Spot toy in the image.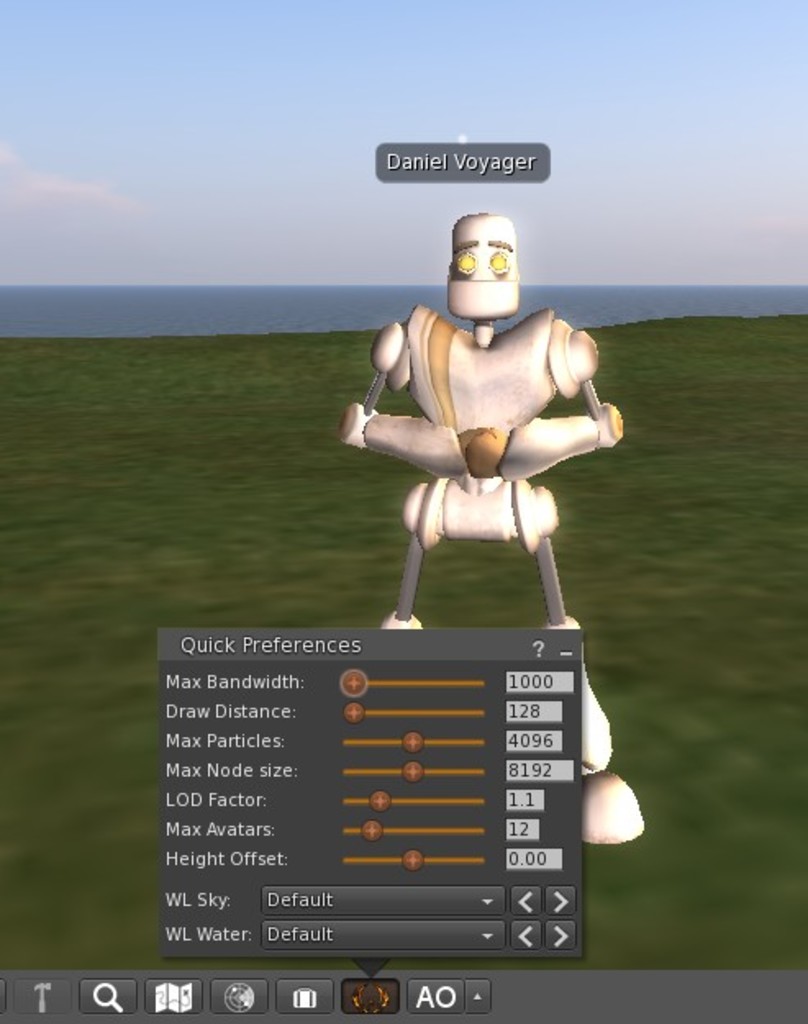
toy found at [x1=329, y1=211, x2=657, y2=844].
